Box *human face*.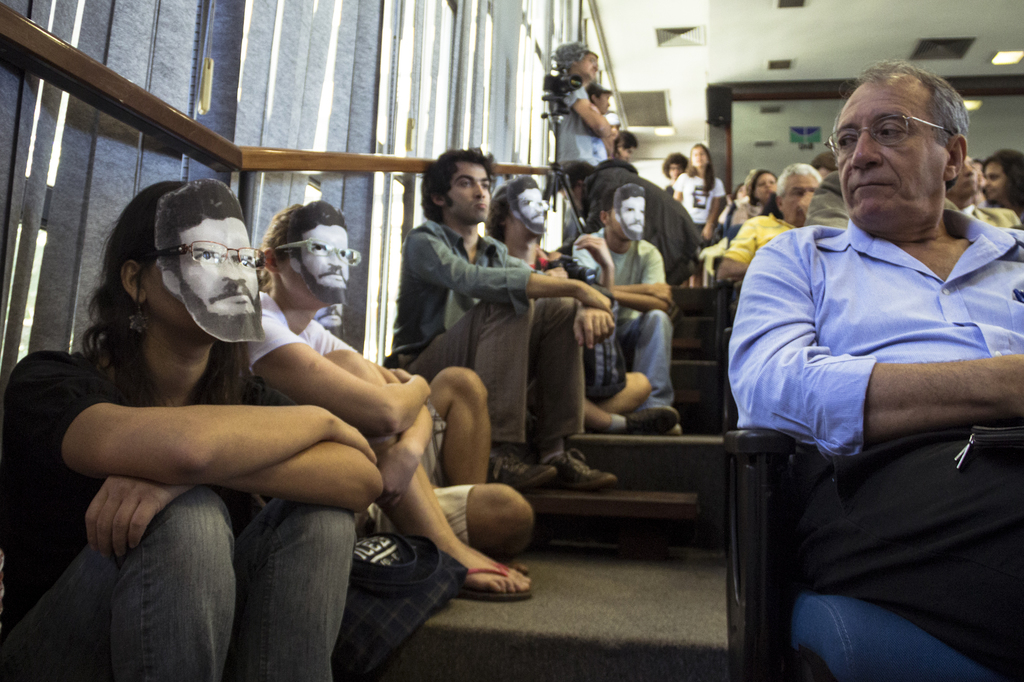
596/93/609/111.
